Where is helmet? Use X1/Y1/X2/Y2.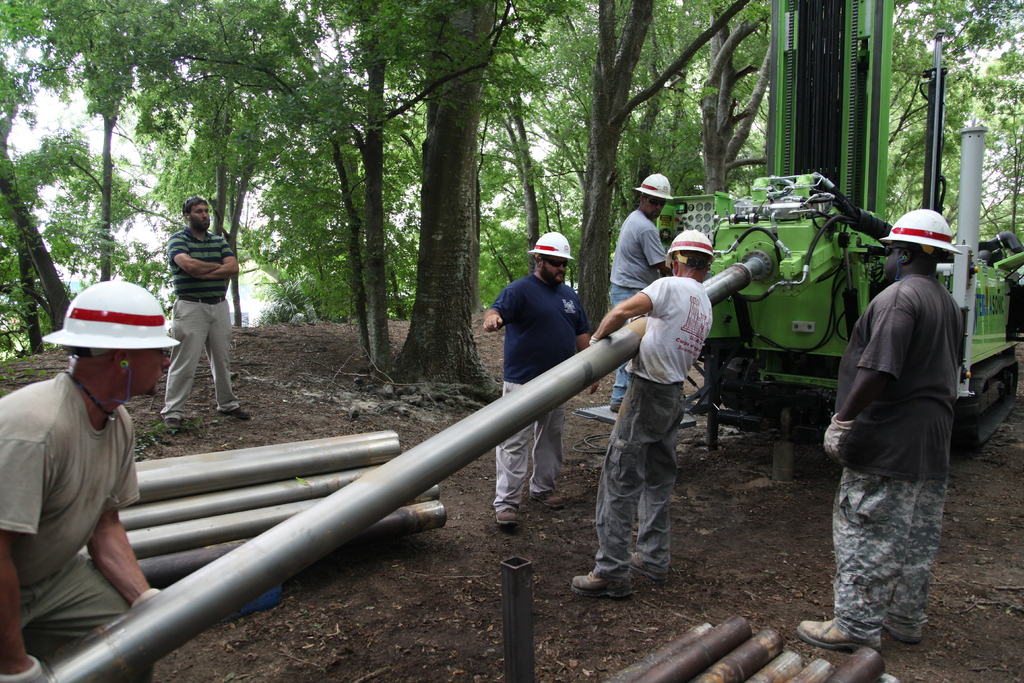
528/230/574/286.
